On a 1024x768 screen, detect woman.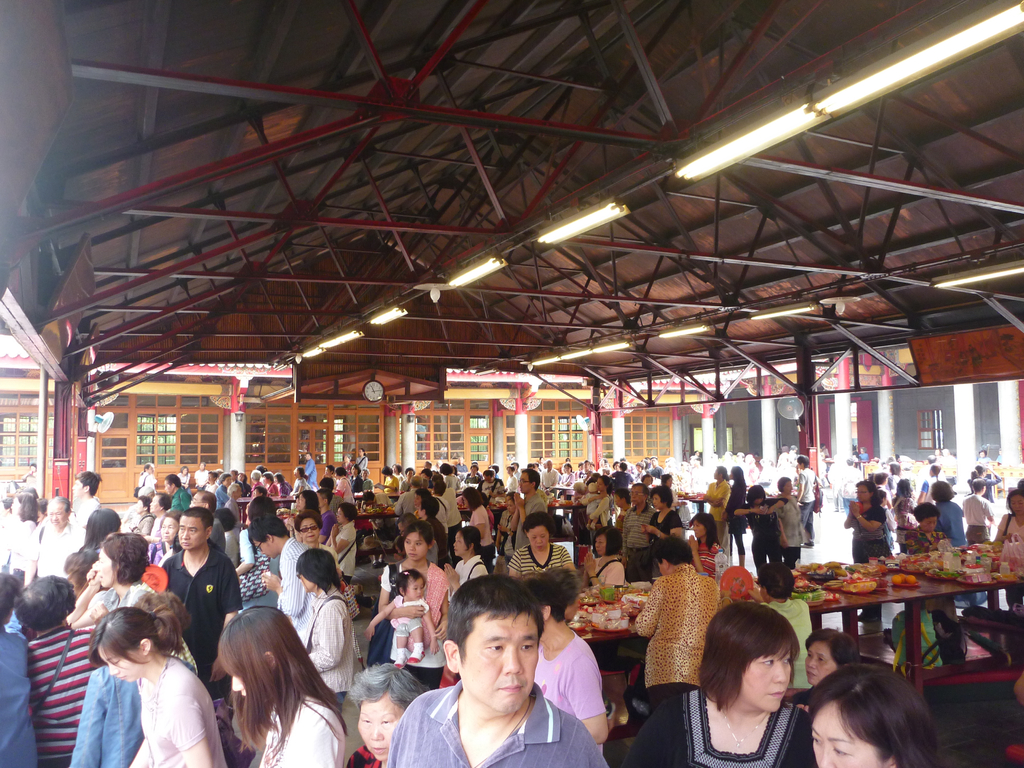
[250,470,266,495].
